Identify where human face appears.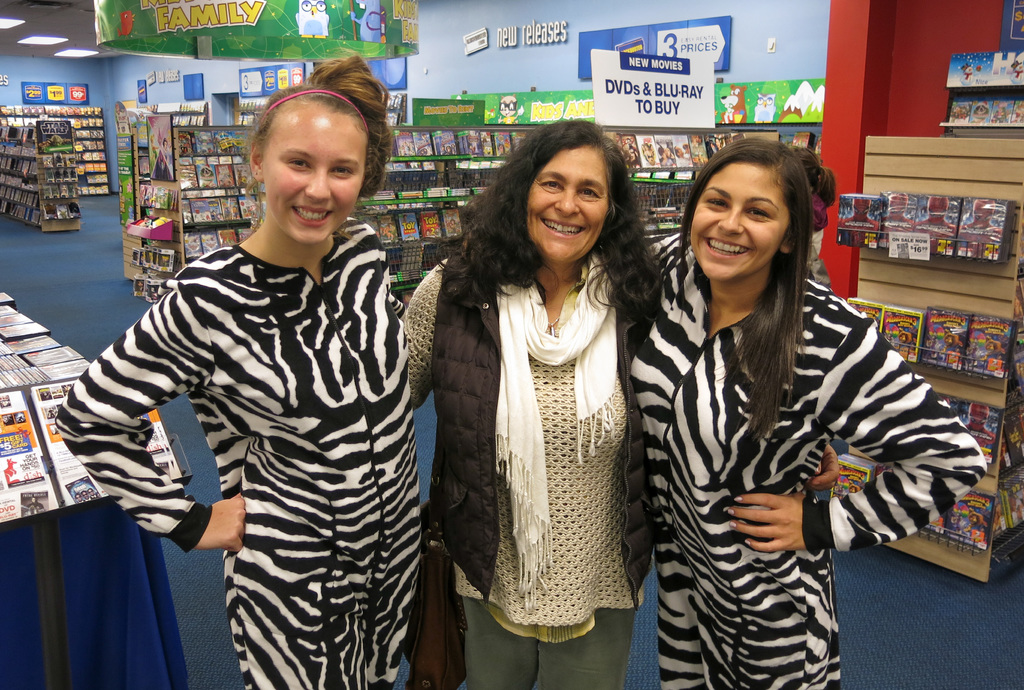
Appears at box(264, 103, 368, 238).
